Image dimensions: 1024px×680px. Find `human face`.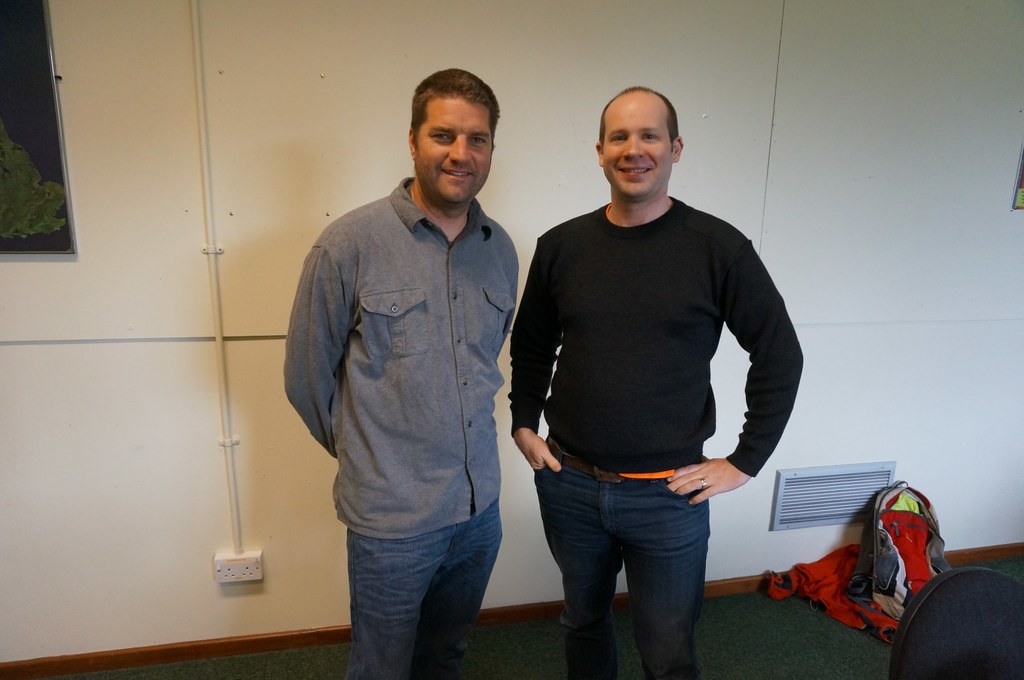
{"x1": 414, "y1": 92, "x2": 494, "y2": 201}.
